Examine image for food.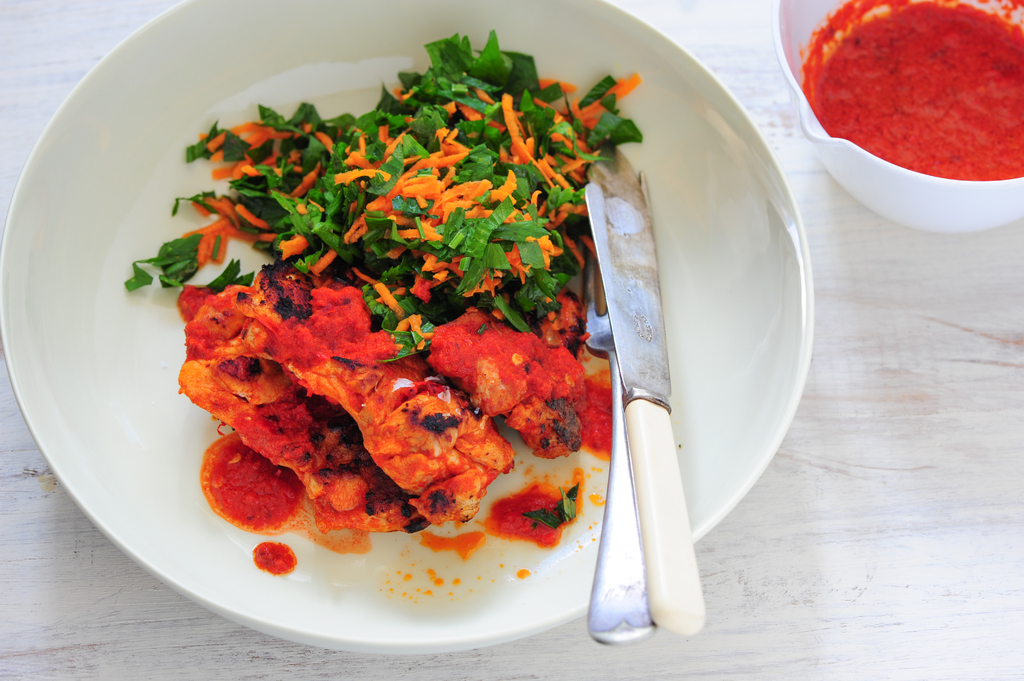
Examination result: locate(166, 75, 616, 566).
